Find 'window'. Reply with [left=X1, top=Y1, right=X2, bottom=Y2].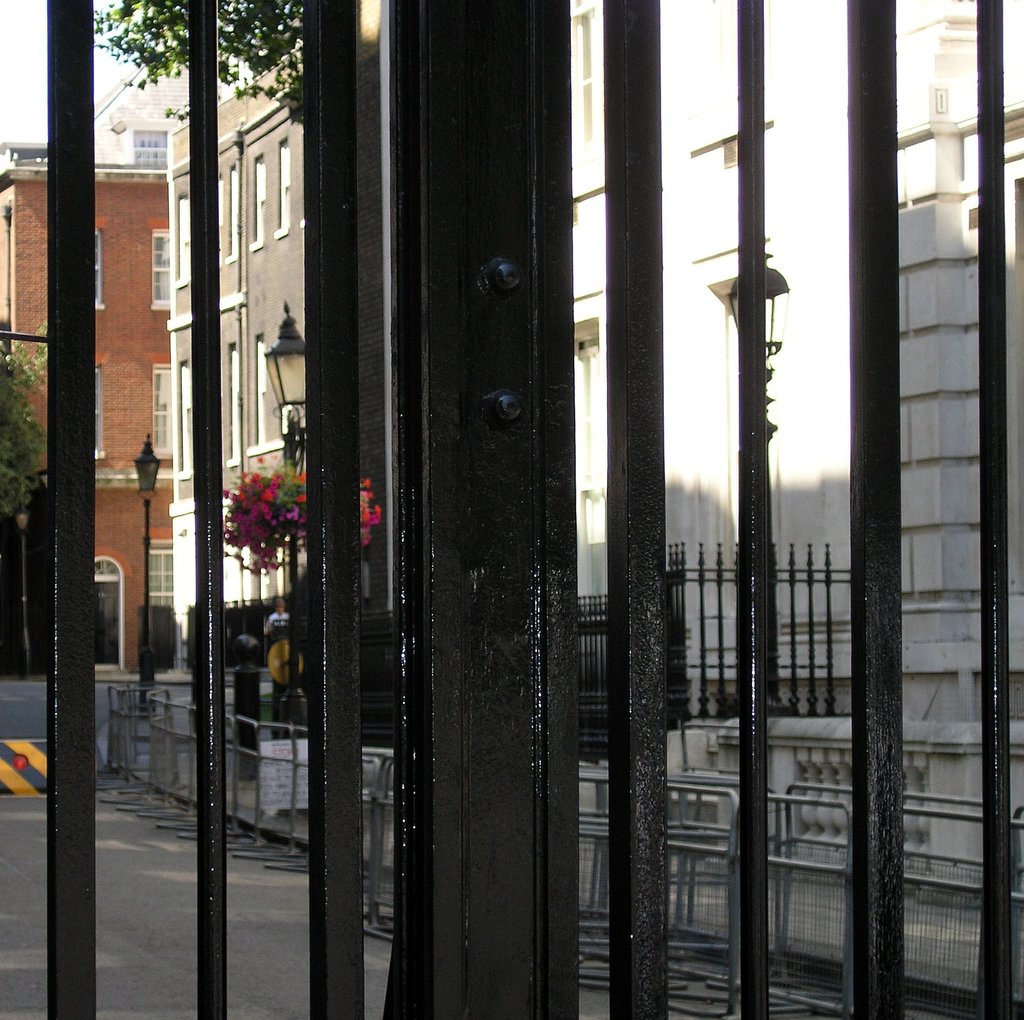
[left=152, top=223, right=172, bottom=306].
